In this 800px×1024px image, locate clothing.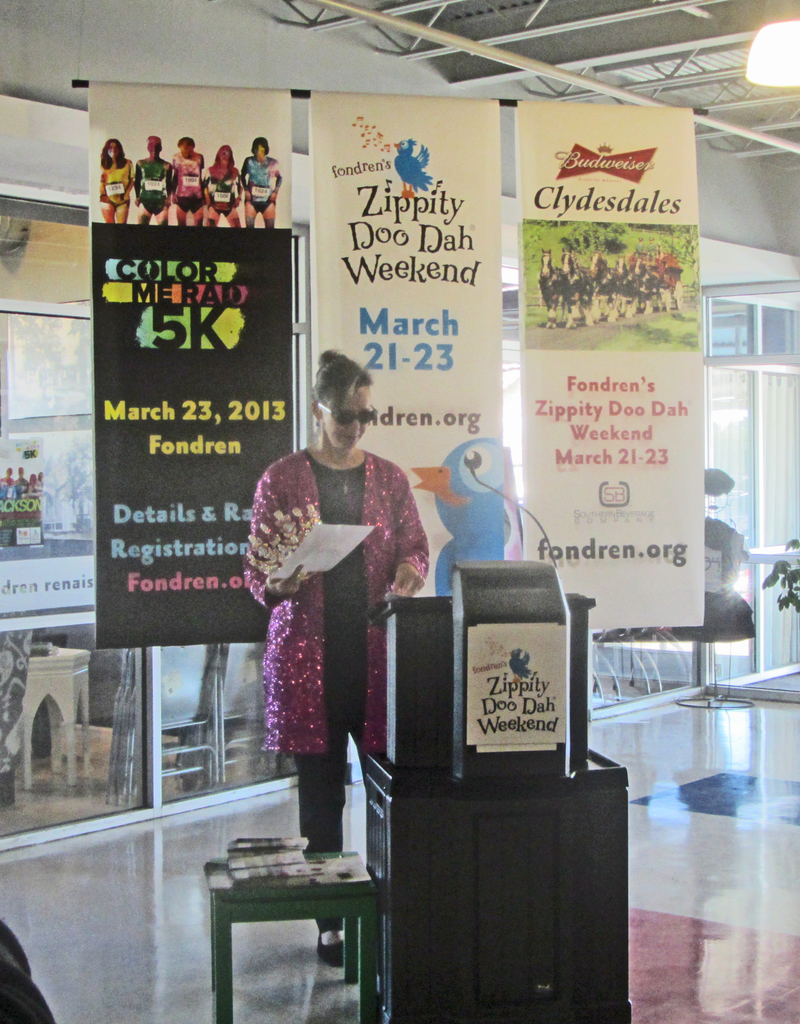
Bounding box: [209, 157, 244, 223].
